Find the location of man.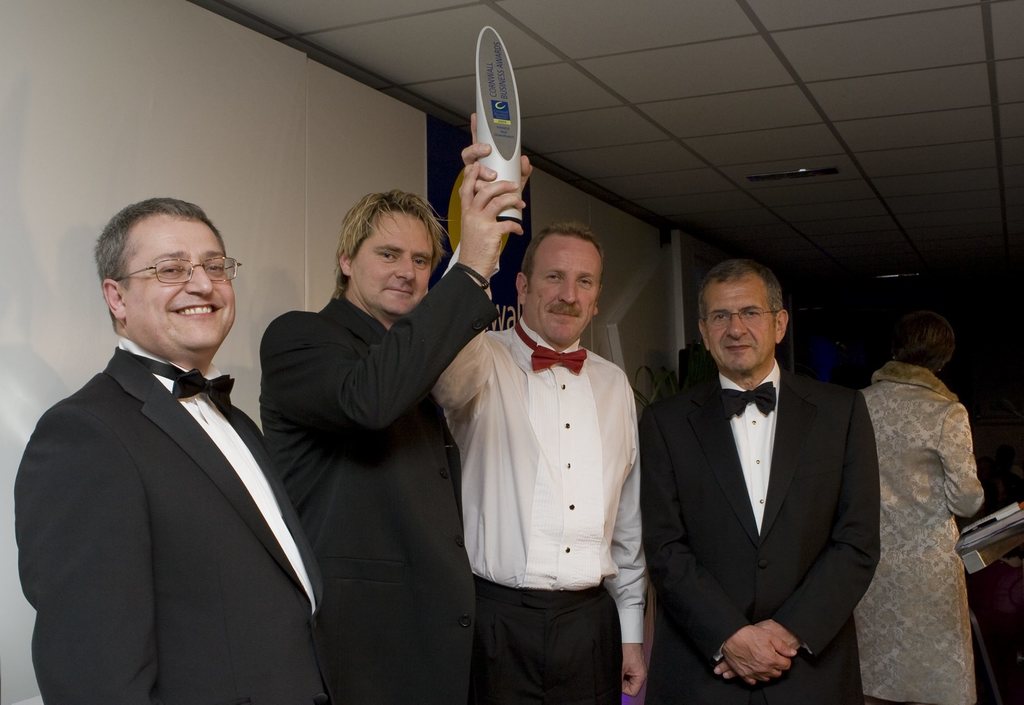
Location: <box>23,191,328,704</box>.
